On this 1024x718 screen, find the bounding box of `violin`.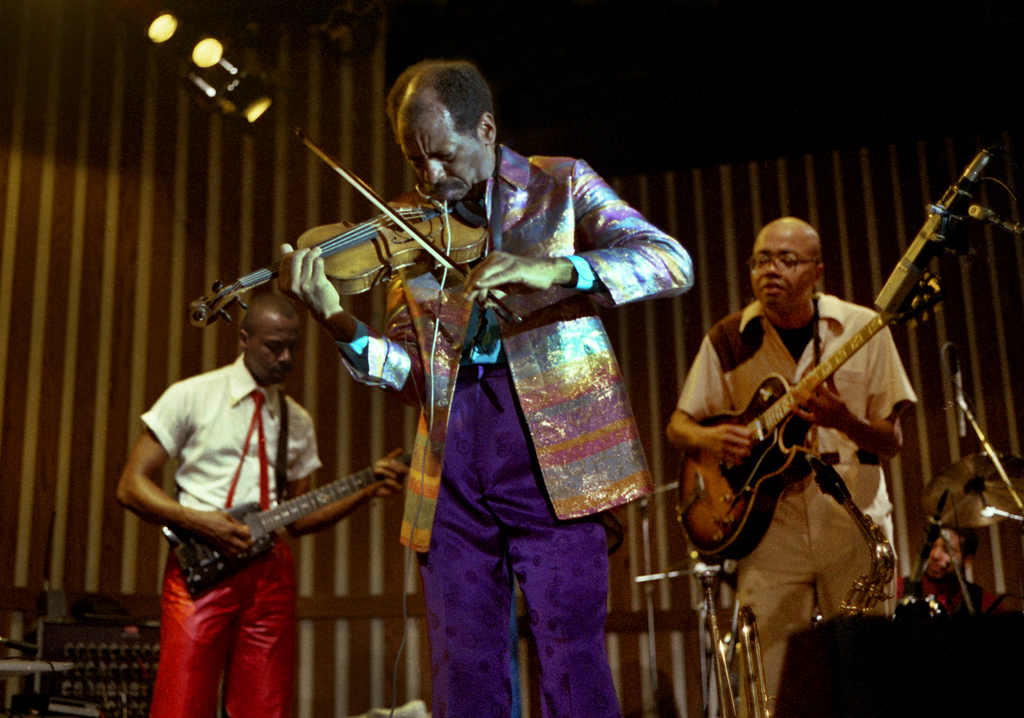
Bounding box: 266/143/474/306.
